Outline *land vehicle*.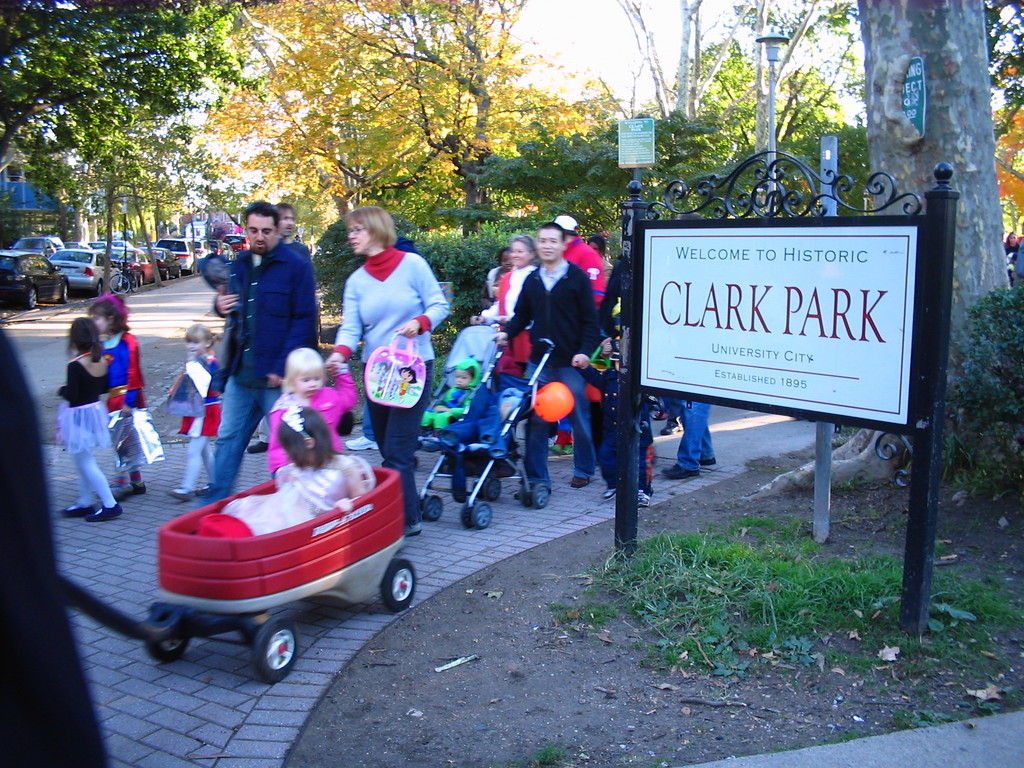
Outline: 64, 238, 94, 259.
